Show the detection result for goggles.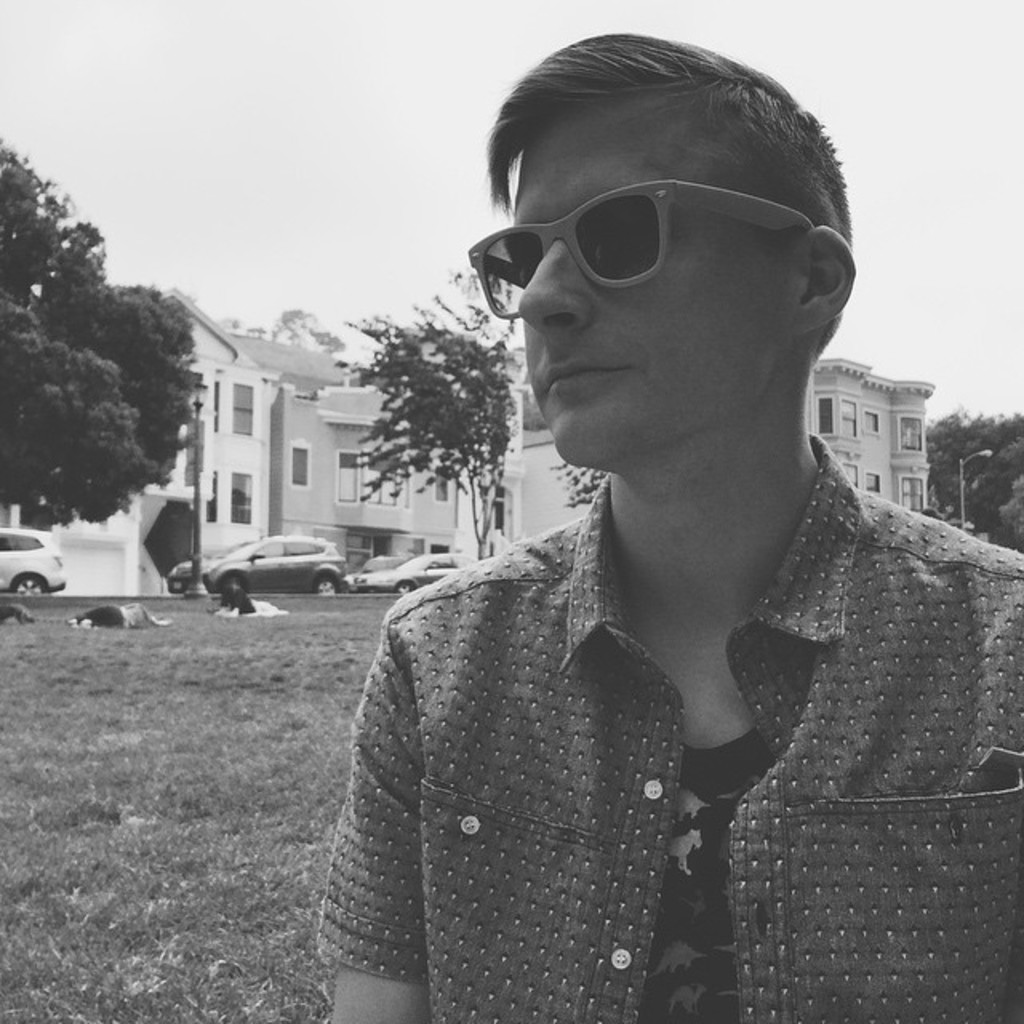
458:174:810:339.
